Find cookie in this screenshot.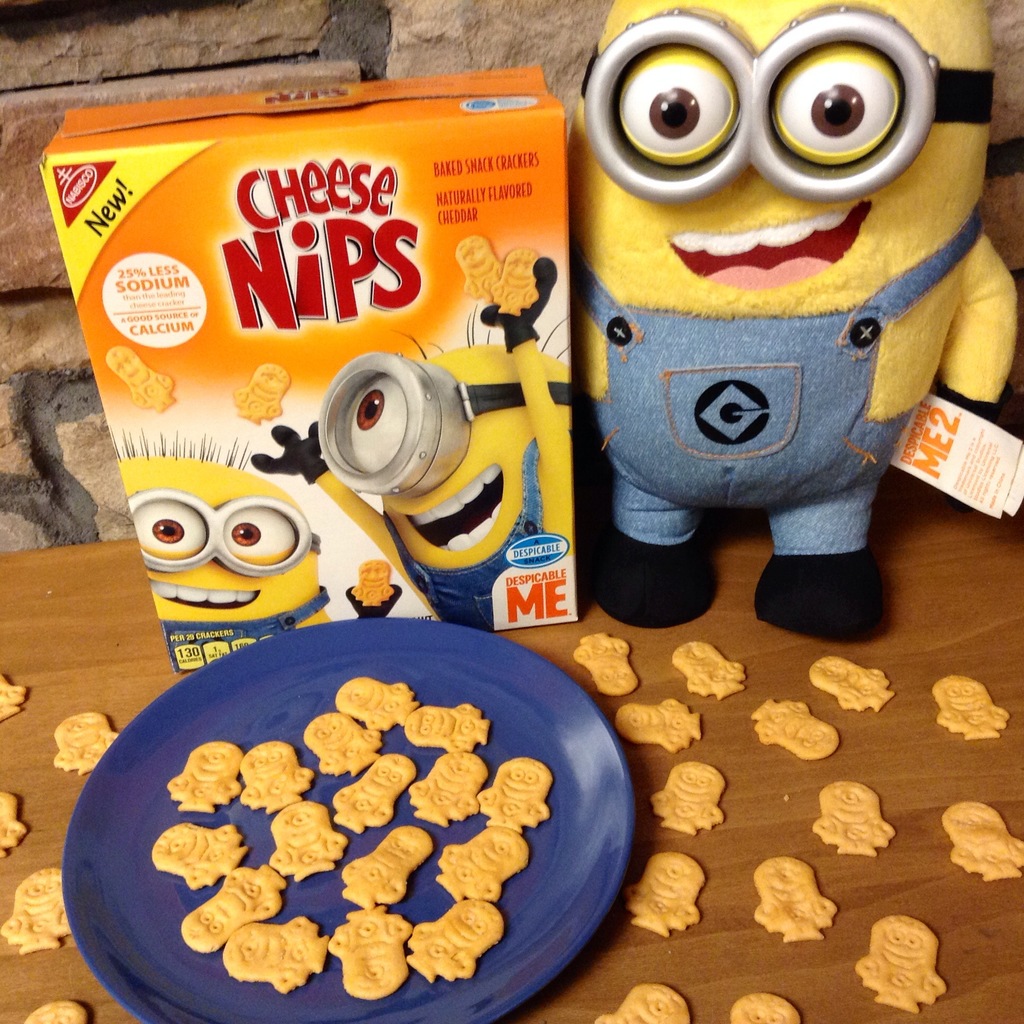
The bounding box for cookie is [0, 794, 30, 862].
